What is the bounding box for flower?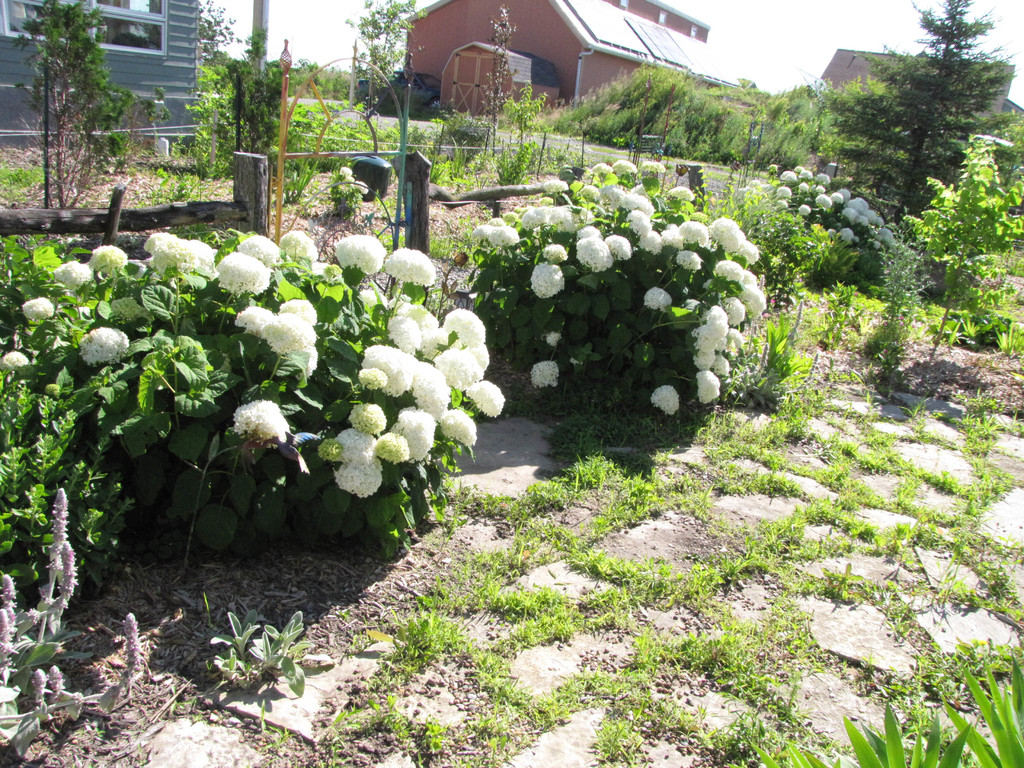
bbox=(383, 246, 438, 284).
